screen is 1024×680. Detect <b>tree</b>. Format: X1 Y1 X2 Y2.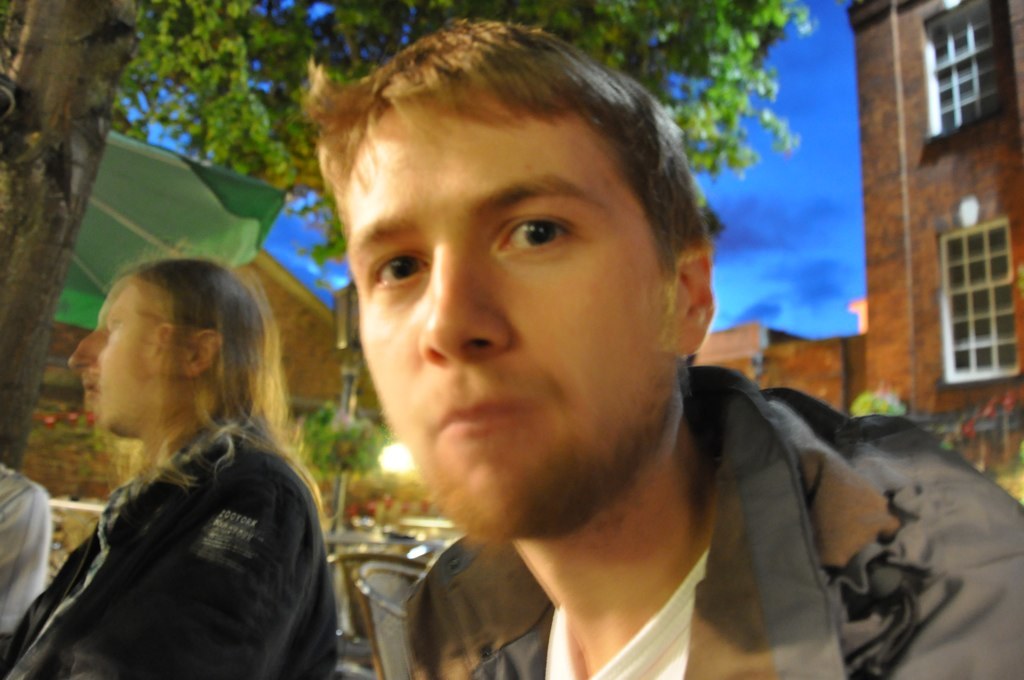
848 388 906 424.
